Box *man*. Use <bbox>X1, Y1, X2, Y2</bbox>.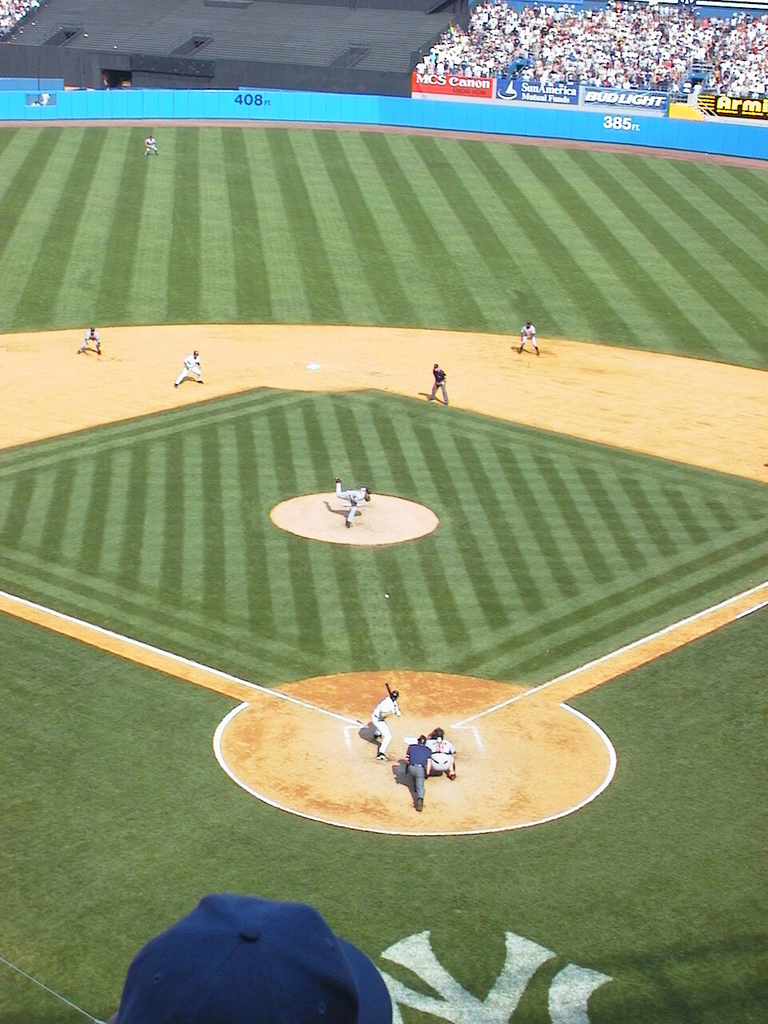
<bbox>426, 725, 456, 778</bbox>.
